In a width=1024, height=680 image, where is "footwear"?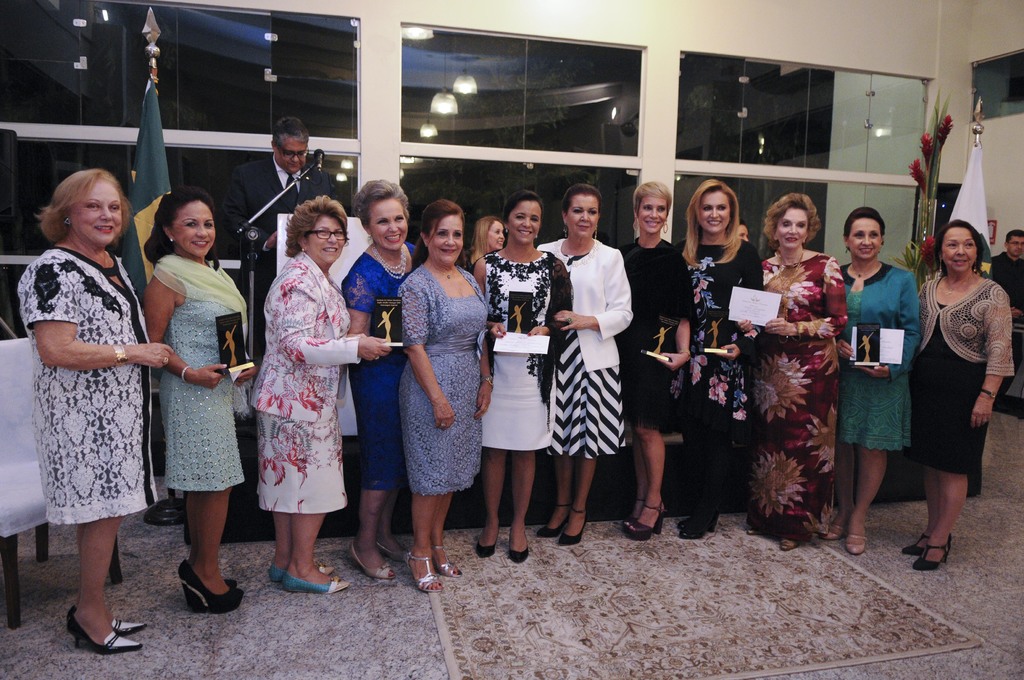
locate(428, 549, 467, 578).
